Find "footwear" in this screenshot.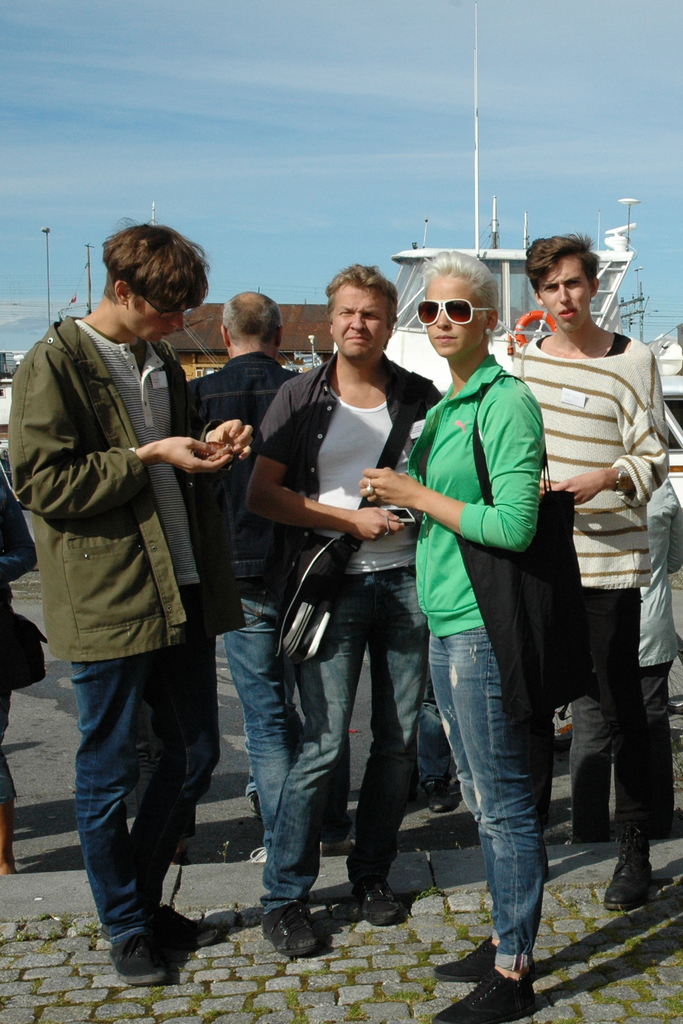
The bounding box for "footwear" is (320, 837, 354, 860).
